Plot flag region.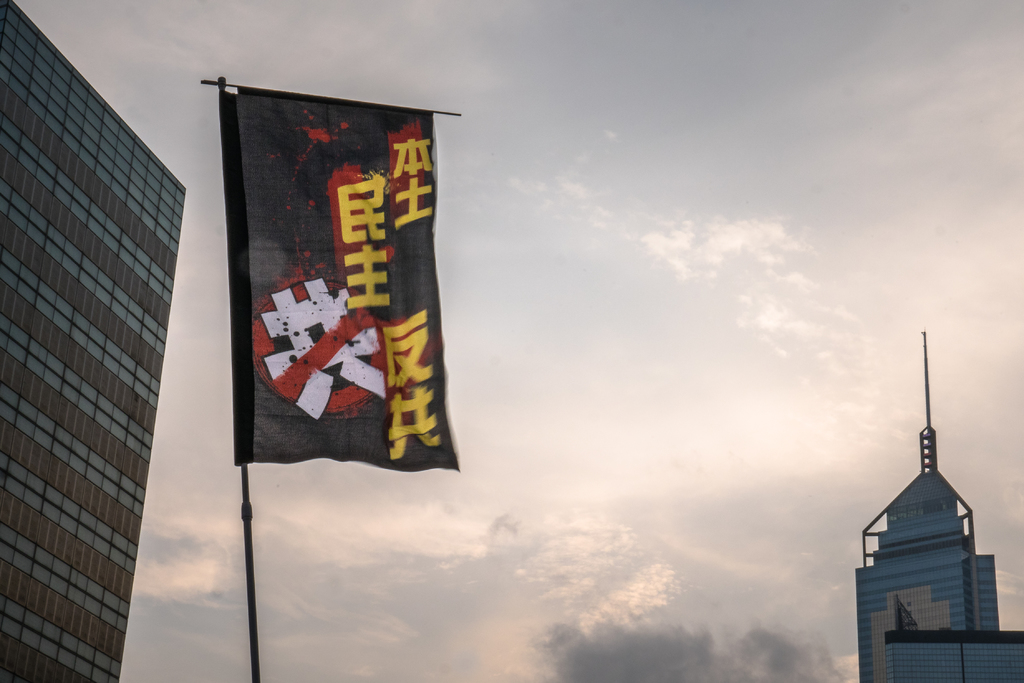
Plotted at Rect(218, 88, 438, 516).
